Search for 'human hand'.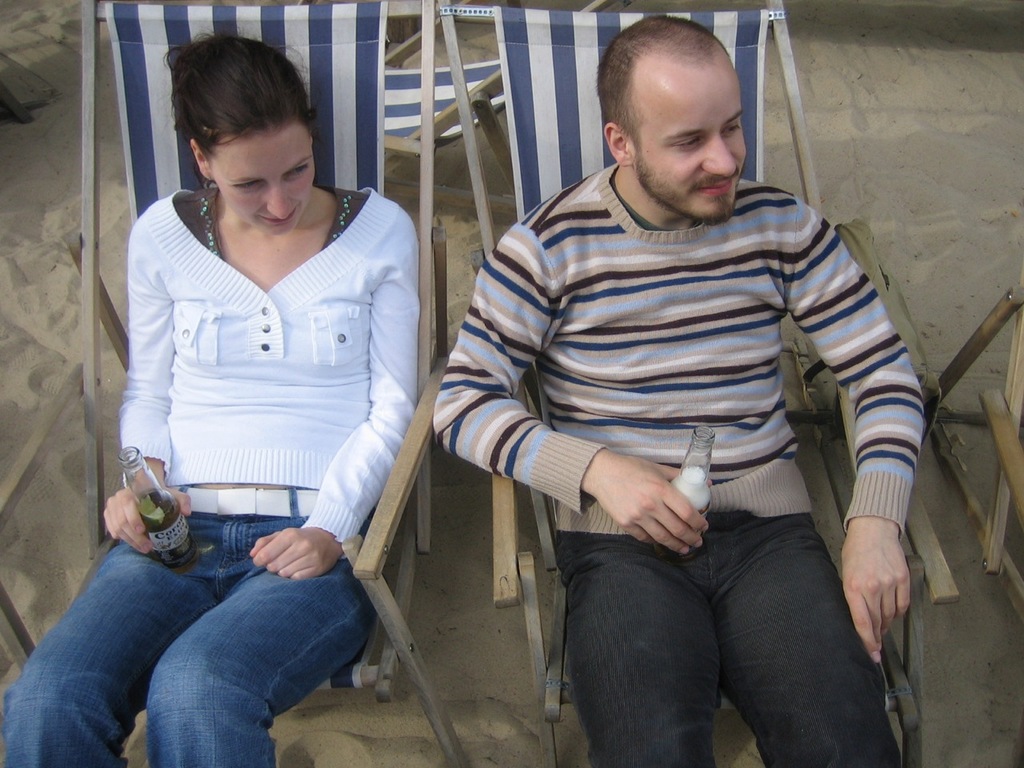
Found at left=248, top=526, right=346, bottom=582.
